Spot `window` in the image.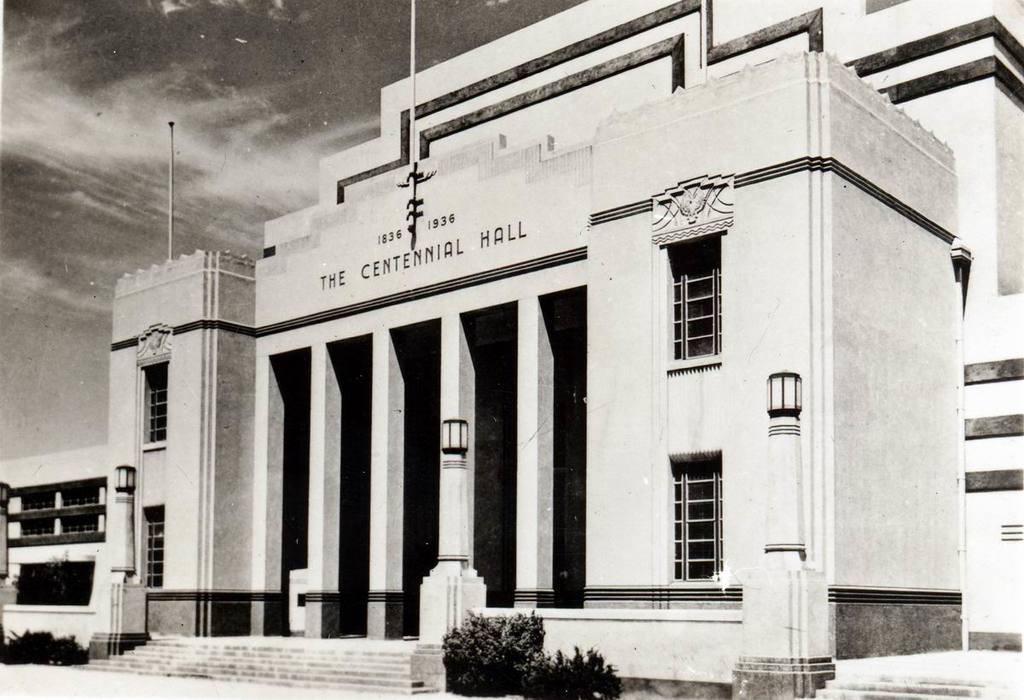
`window` found at select_region(148, 513, 162, 586).
